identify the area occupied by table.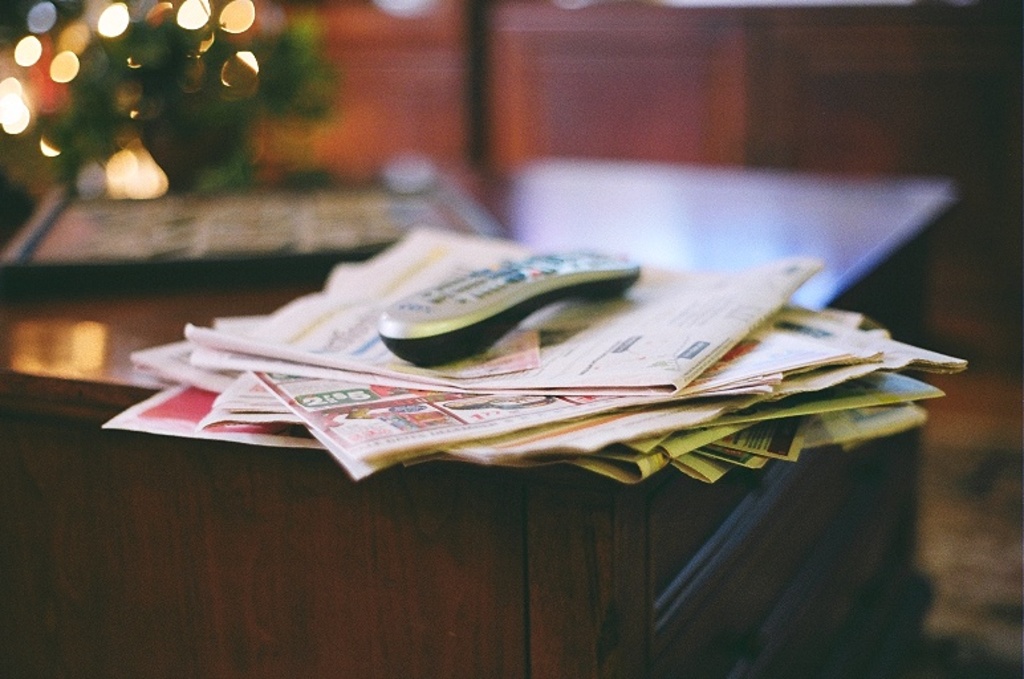
Area: Rect(0, 143, 960, 678).
